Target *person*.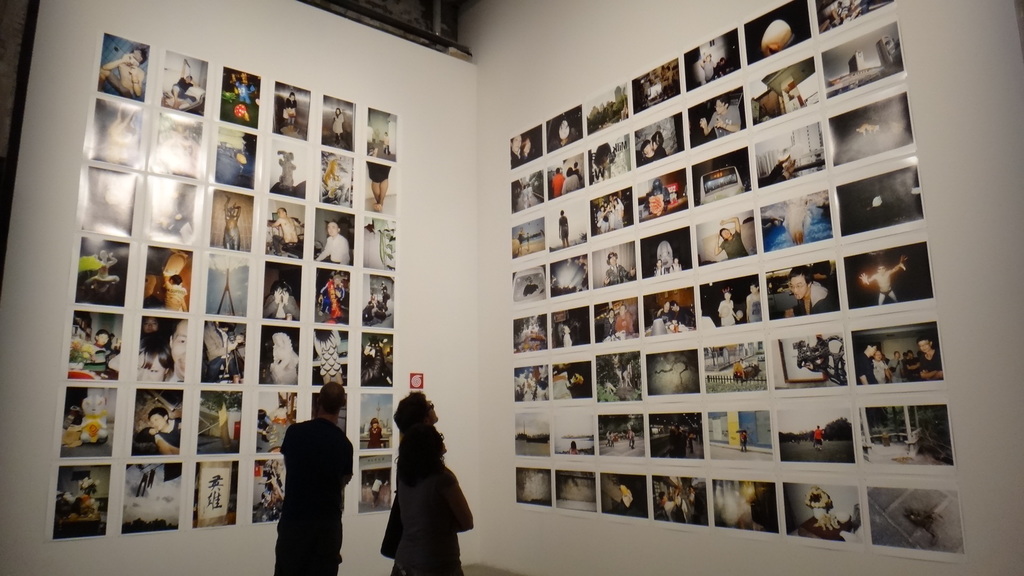
Target region: 570:440:580:457.
